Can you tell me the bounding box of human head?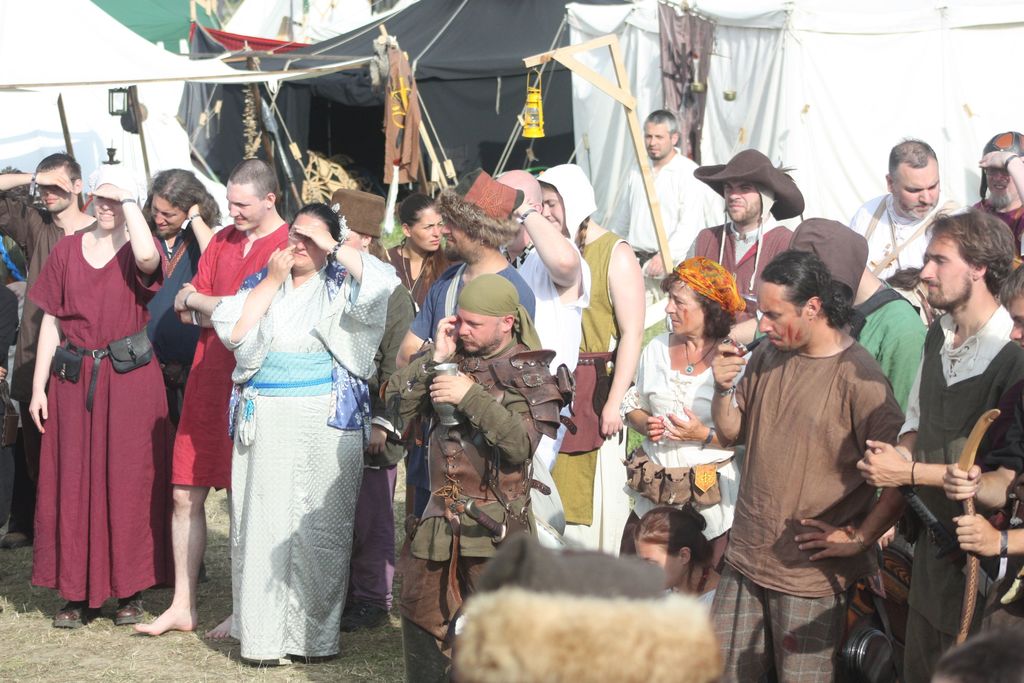
(x1=880, y1=136, x2=941, y2=220).
